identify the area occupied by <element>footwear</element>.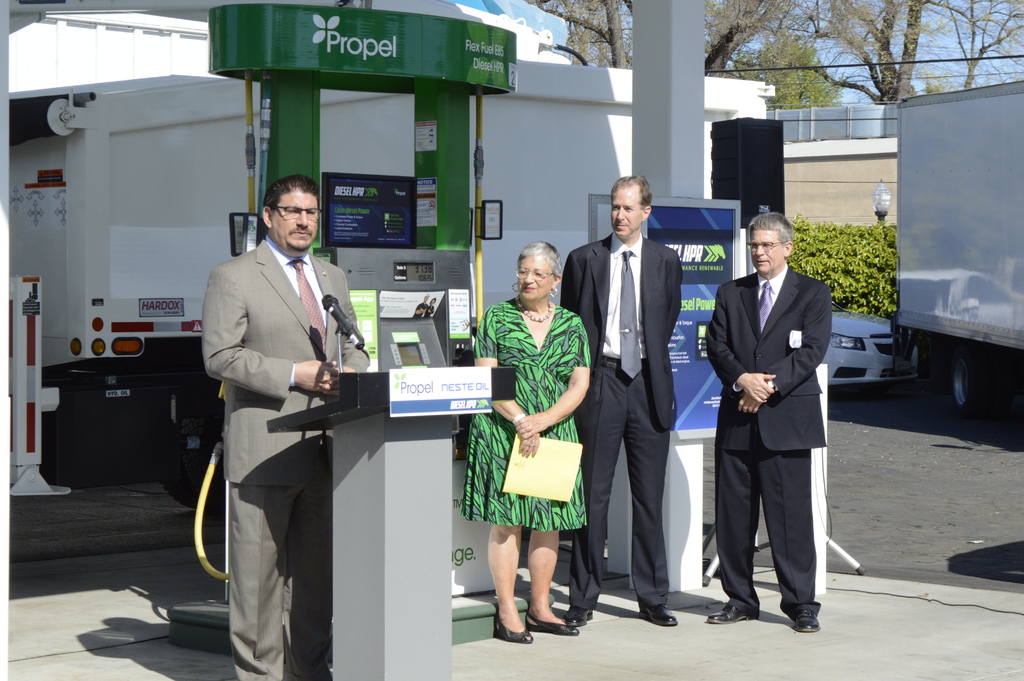
Area: [792,608,816,634].
